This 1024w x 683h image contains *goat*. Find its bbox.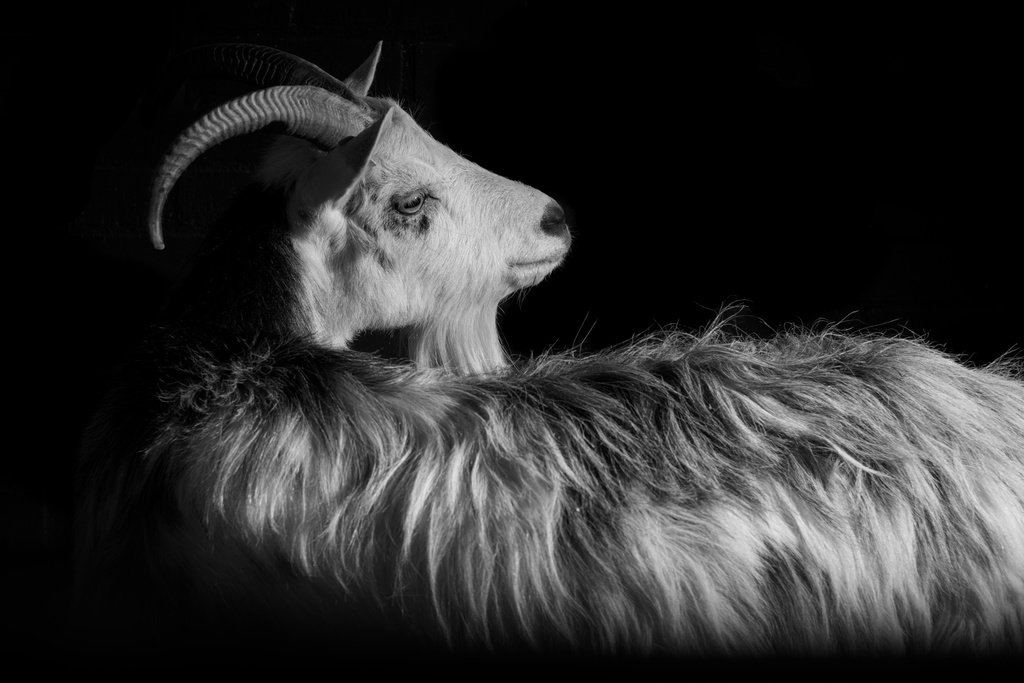
locate(127, 35, 1023, 654).
